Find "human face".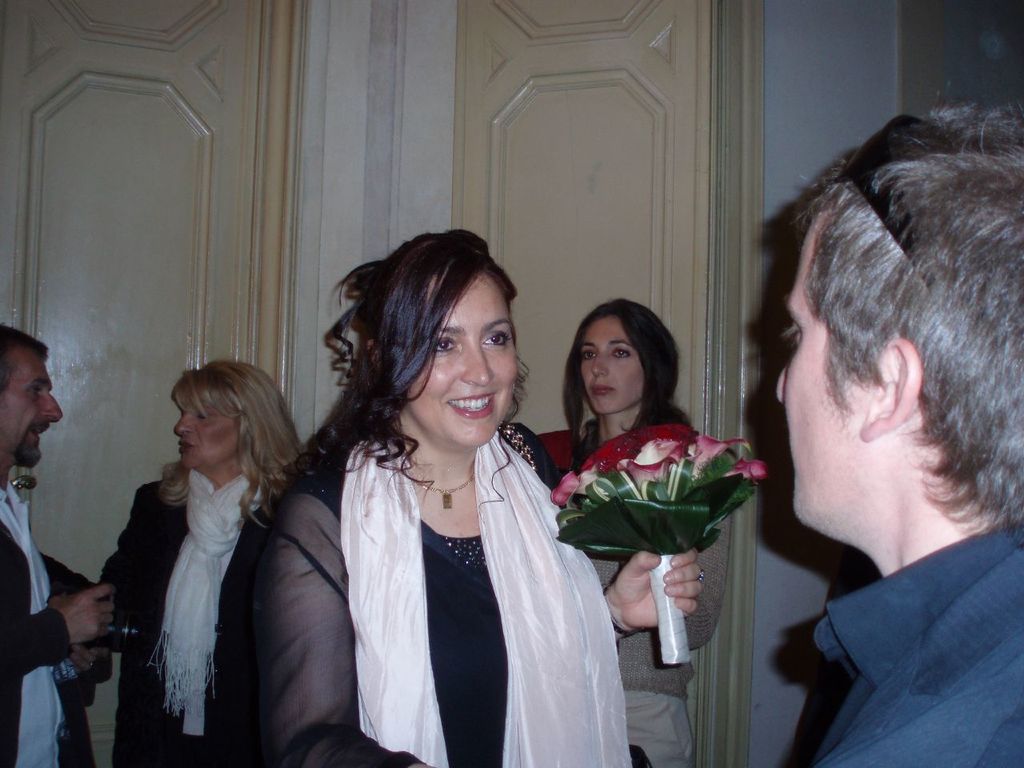
3,363,61,465.
